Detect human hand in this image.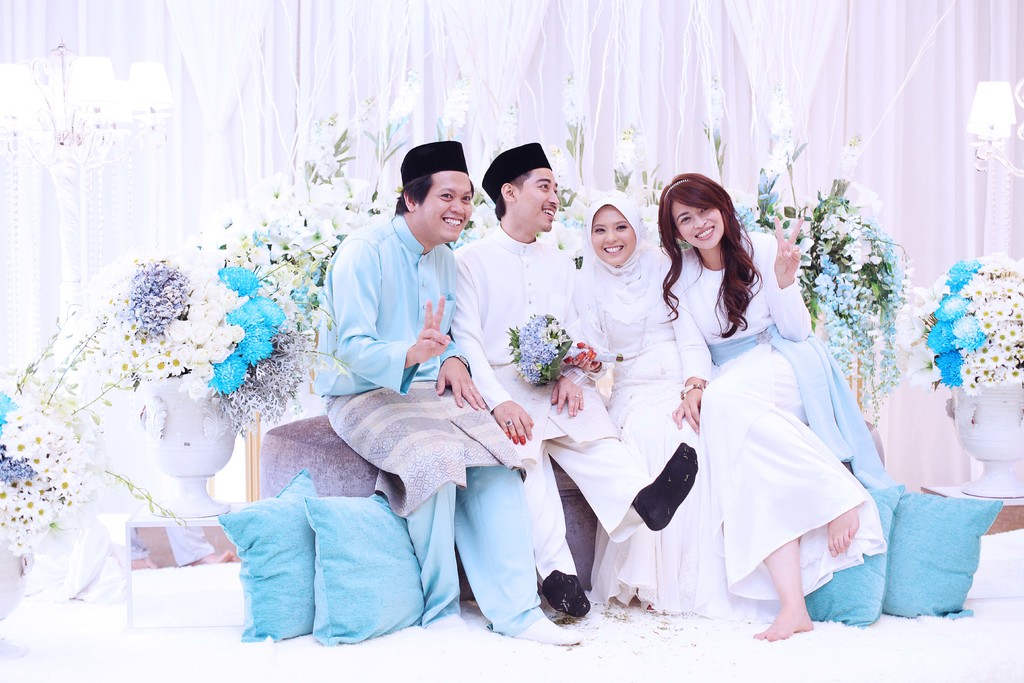
Detection: select_region(436, 357, 487, 411).
